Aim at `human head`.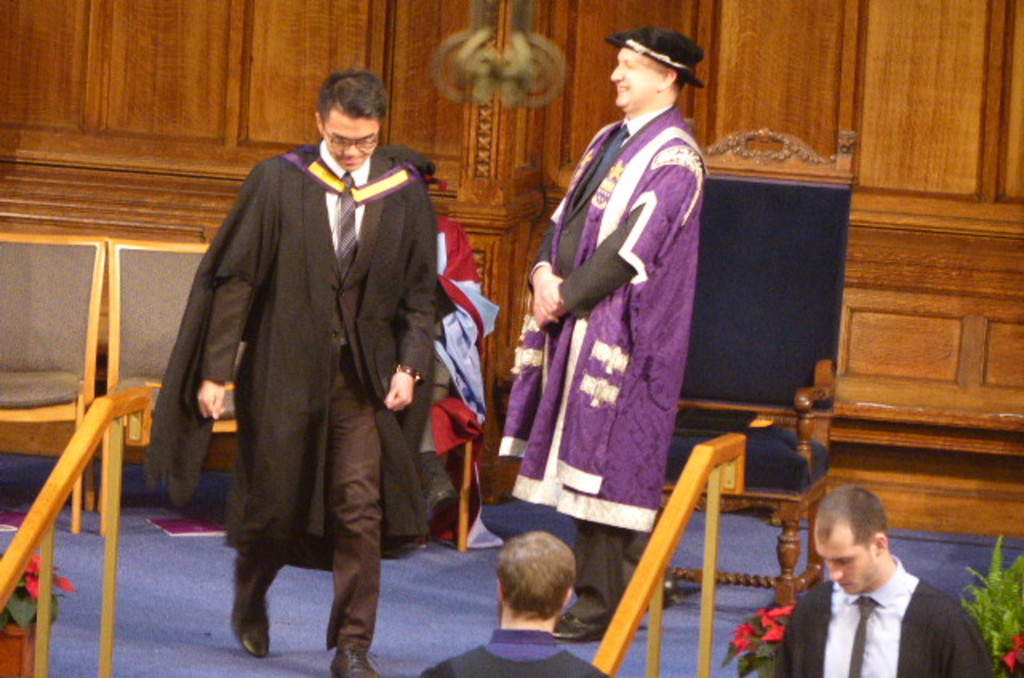
Aimed at x1=811 y1=485 x2=888 y2=596.
